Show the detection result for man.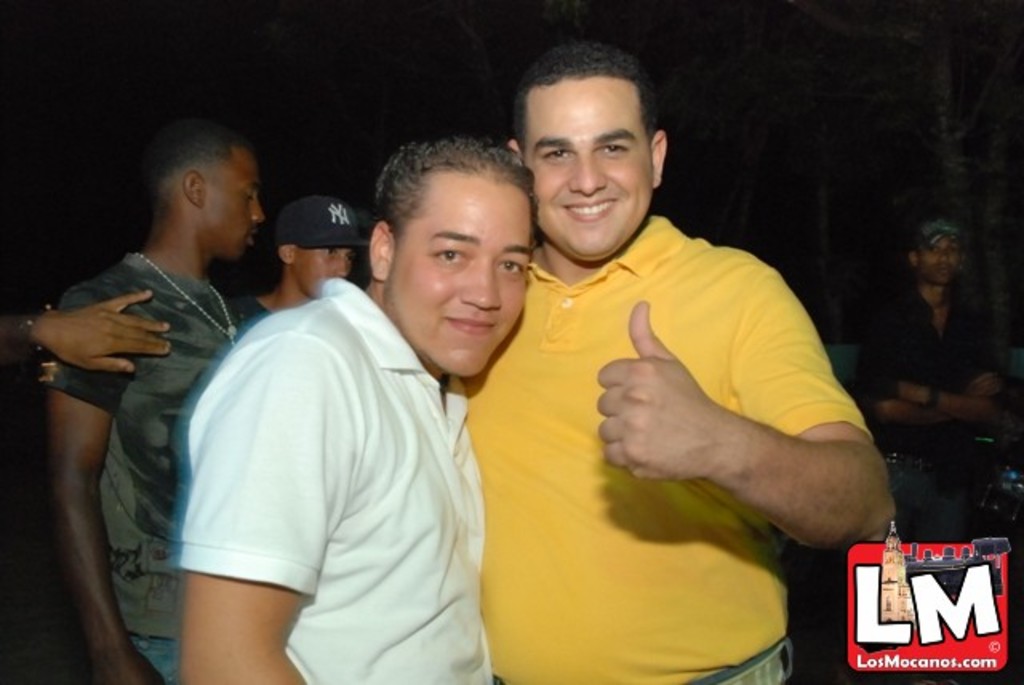
bbox=(230, 197, 373, 325).
